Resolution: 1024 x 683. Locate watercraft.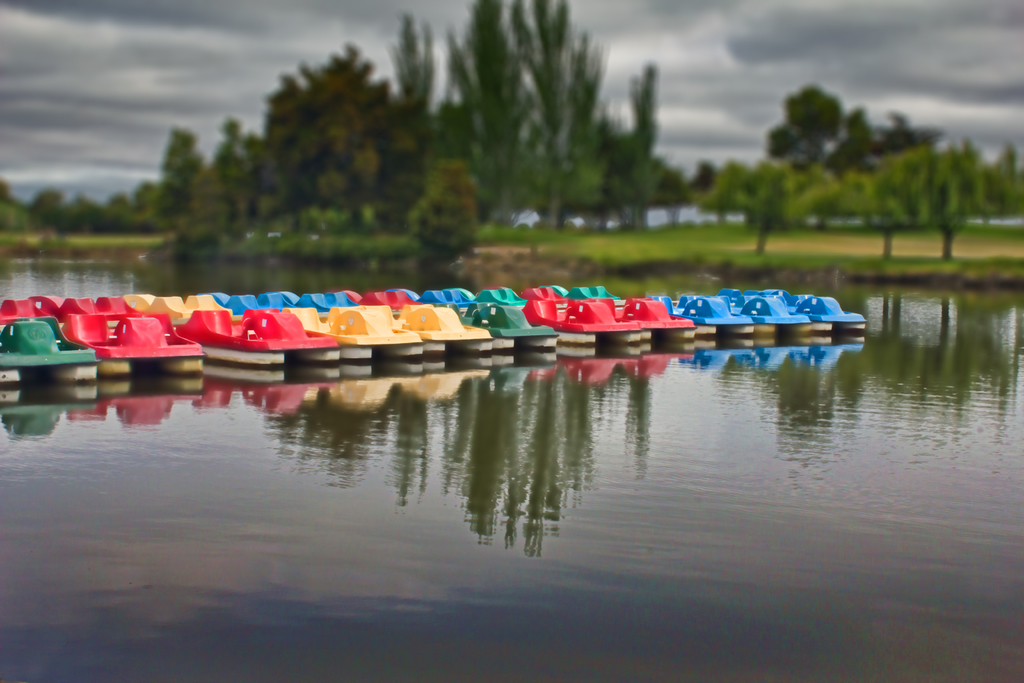
select_region(53, 293, 208, 361).
